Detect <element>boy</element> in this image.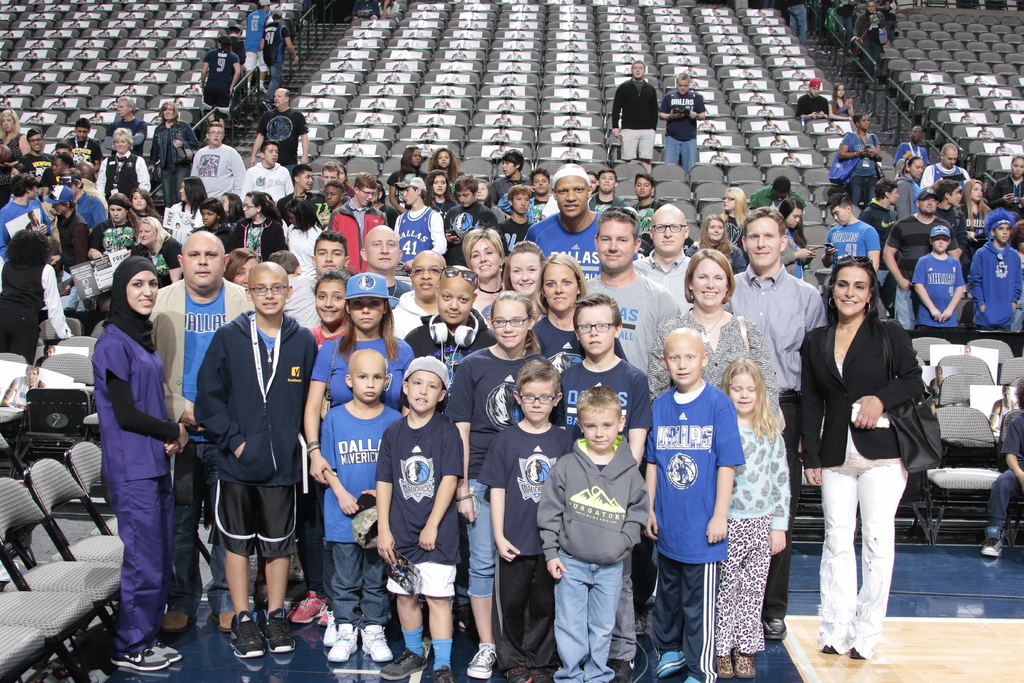
Detection: left=394, top=173, right=454, bottom=259.
